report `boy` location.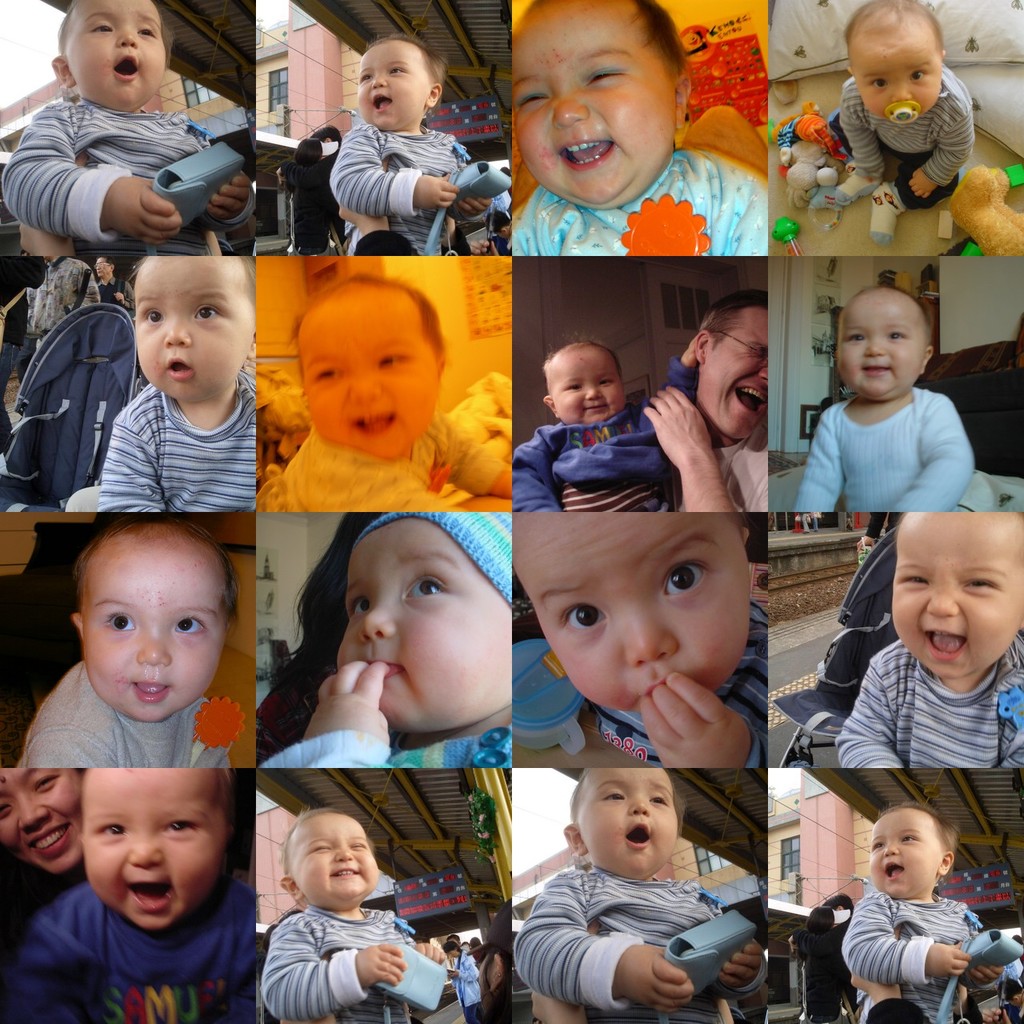
Report: [left=98, top=255, right=254, bottom=514].
